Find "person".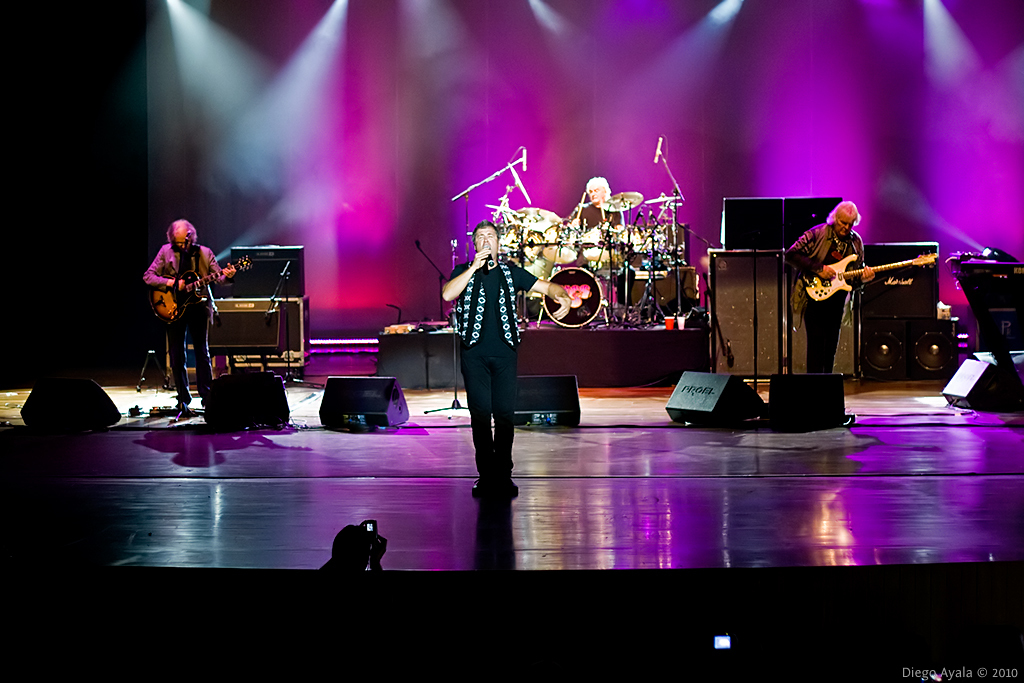
[left=434, top=217, right=581, bottom=495].
